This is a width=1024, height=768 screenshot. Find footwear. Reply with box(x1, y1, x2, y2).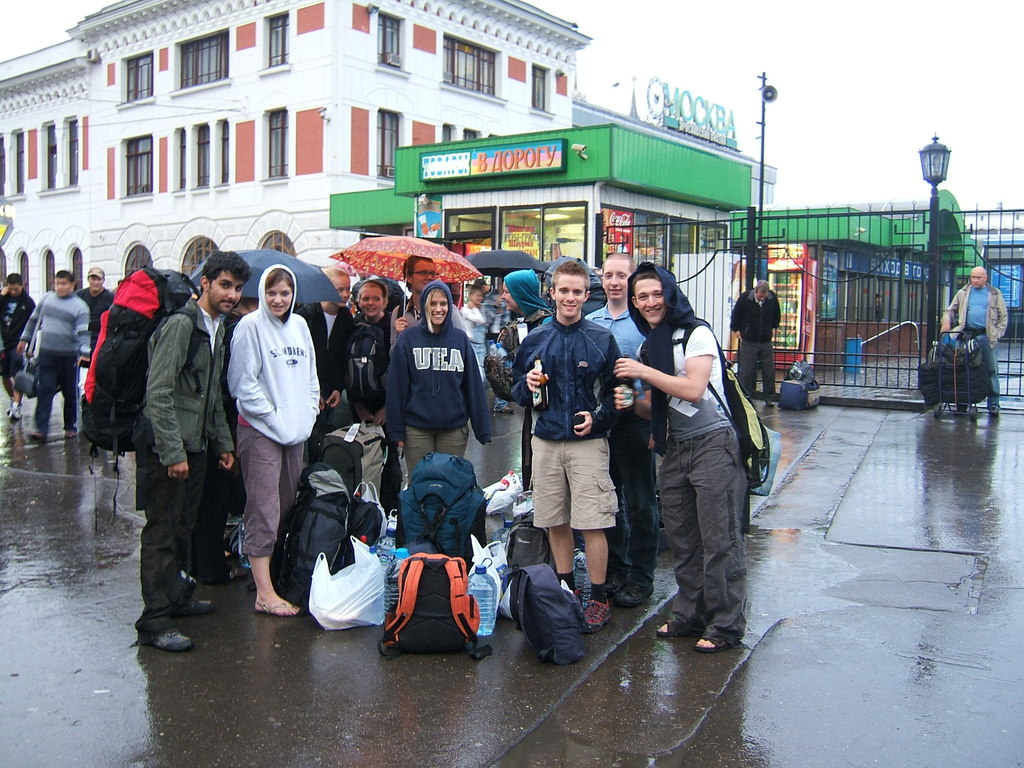
box(606, 568, 627, 593).
